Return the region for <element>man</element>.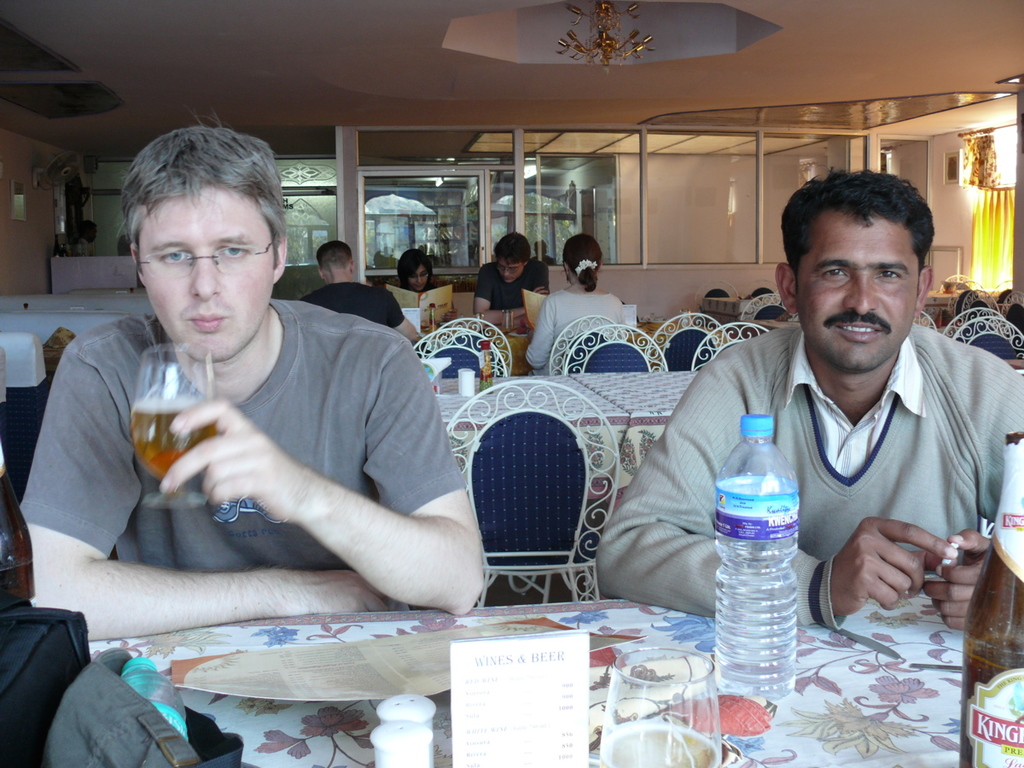
Rect(596, 167, 1023, 630).
